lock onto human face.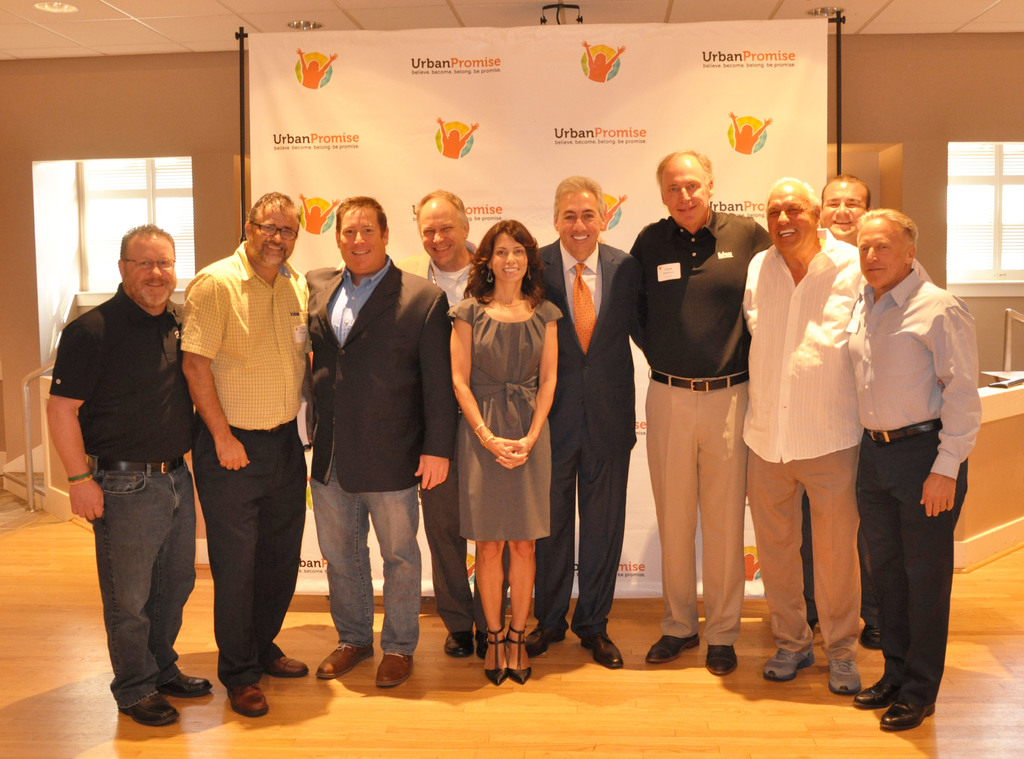
Locked: {"x1": 123, "y1": 236, "x2": 174, "y2": 307}.
